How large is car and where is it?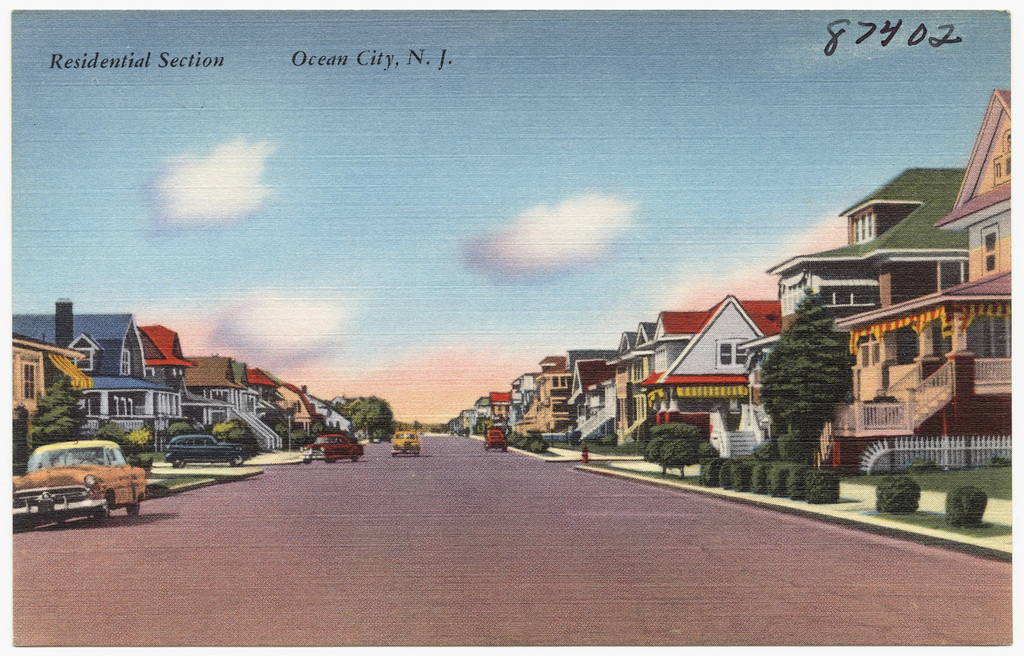
Bounding box: rect(169, 432, 256, 468).
